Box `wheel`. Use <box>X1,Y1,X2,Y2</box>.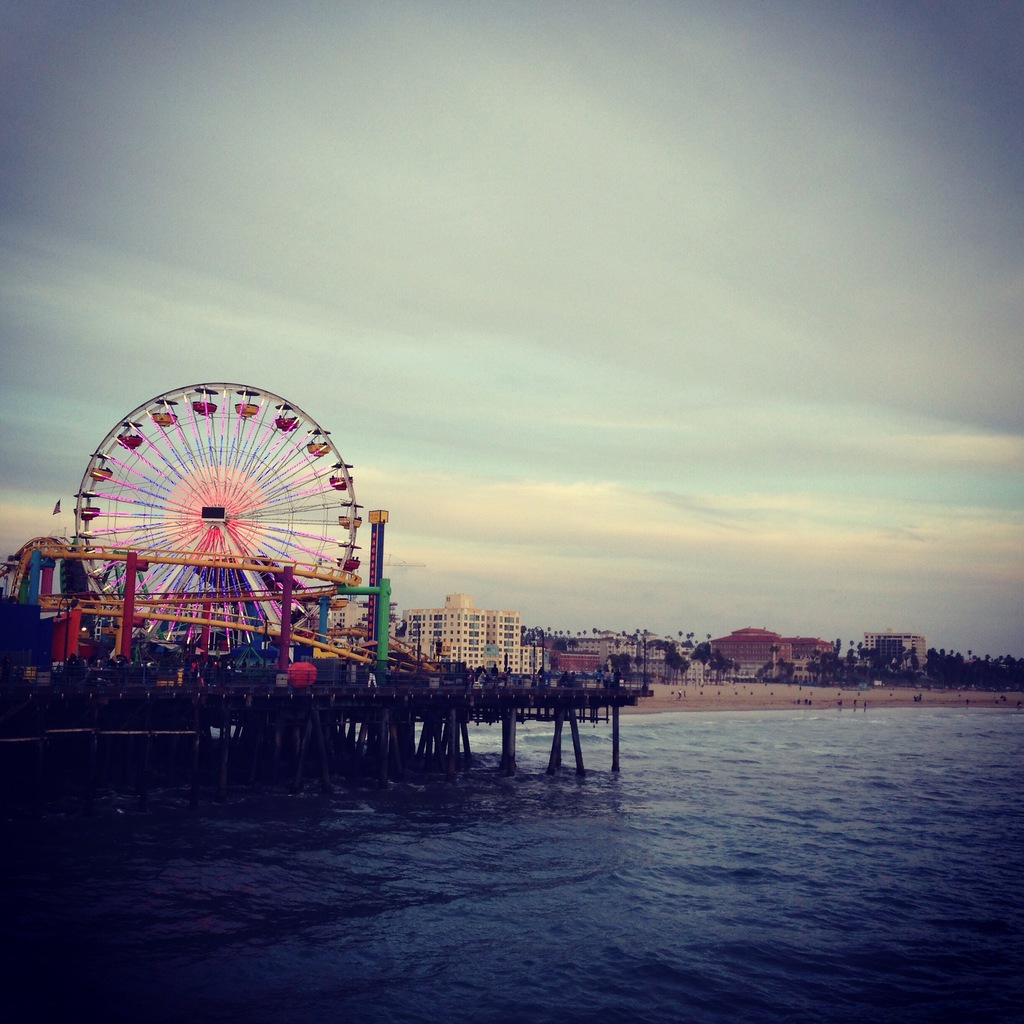
<box>59,378,356,660</box>.
